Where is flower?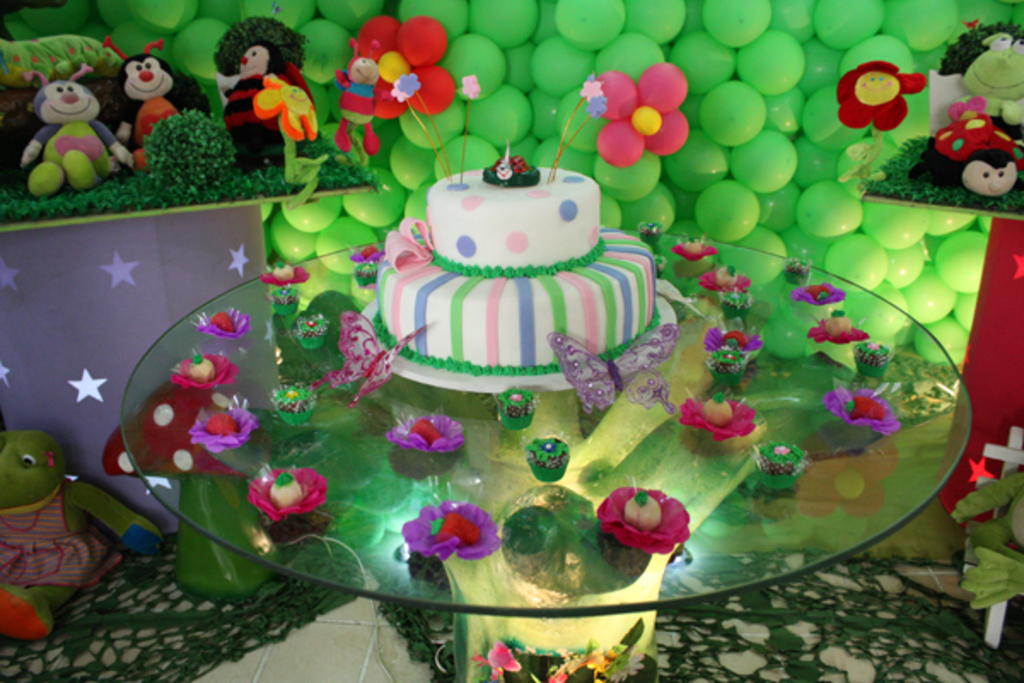
[840, 61, 927, 126].
